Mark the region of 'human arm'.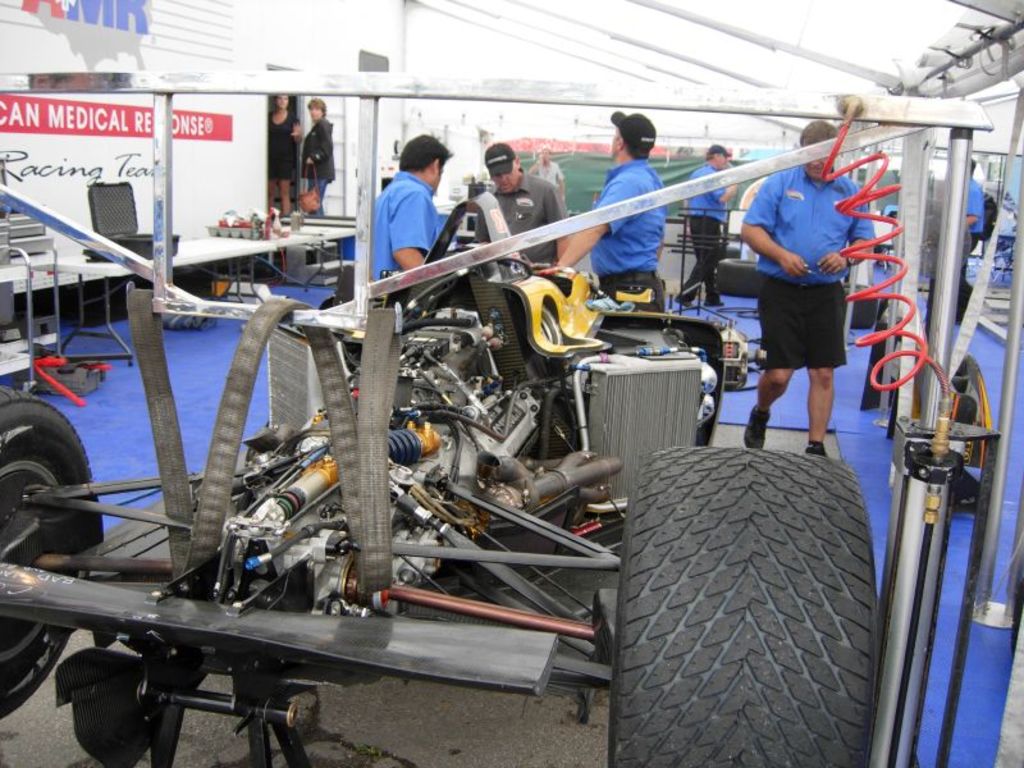
Region: 389:193:428:265.
